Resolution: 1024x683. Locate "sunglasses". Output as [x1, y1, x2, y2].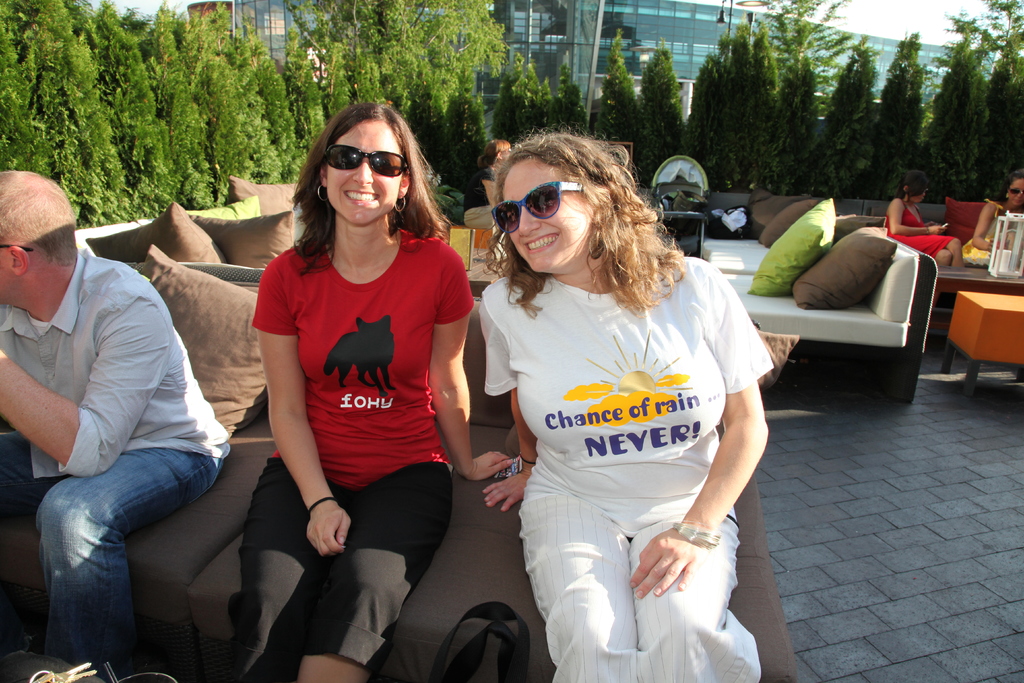
[489, 181, 582, 239].
